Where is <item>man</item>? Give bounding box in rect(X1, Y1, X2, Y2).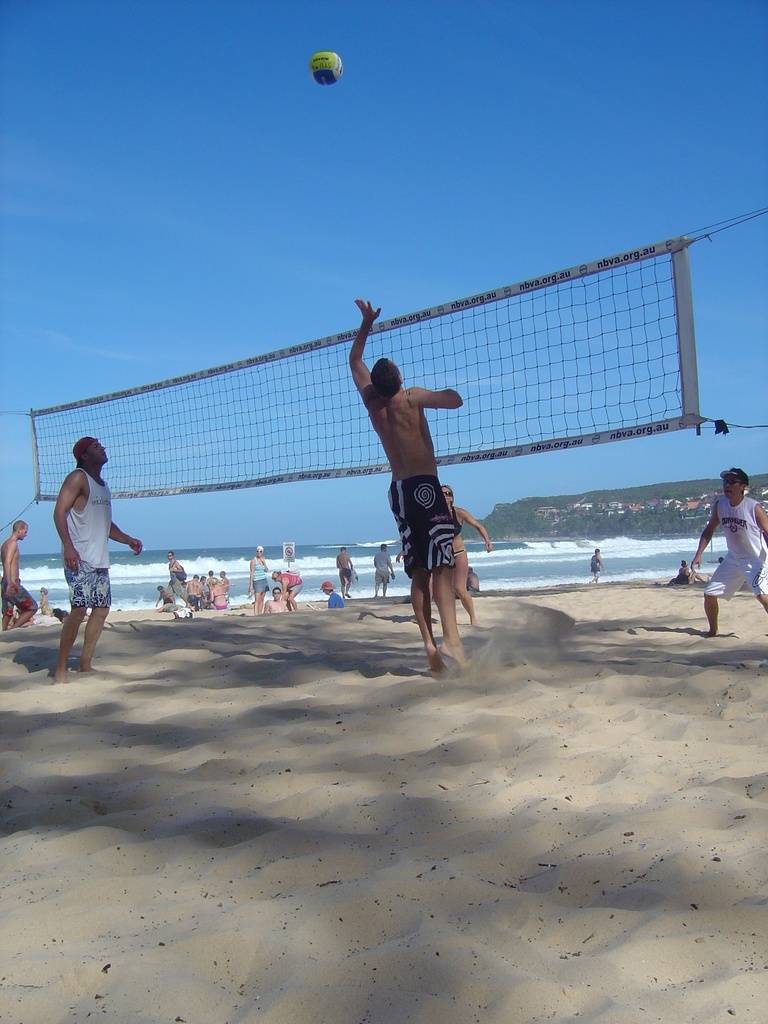
rect(264, 588, 287, 616).
